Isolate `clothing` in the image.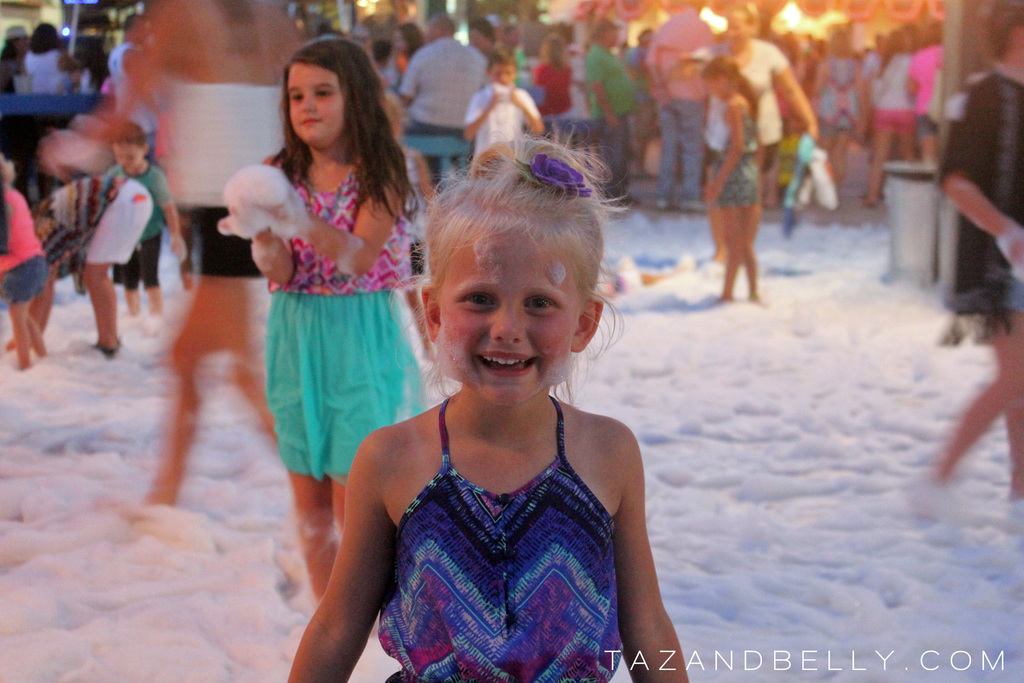
Isolated region: bbox(716, 119, 762, 204).
